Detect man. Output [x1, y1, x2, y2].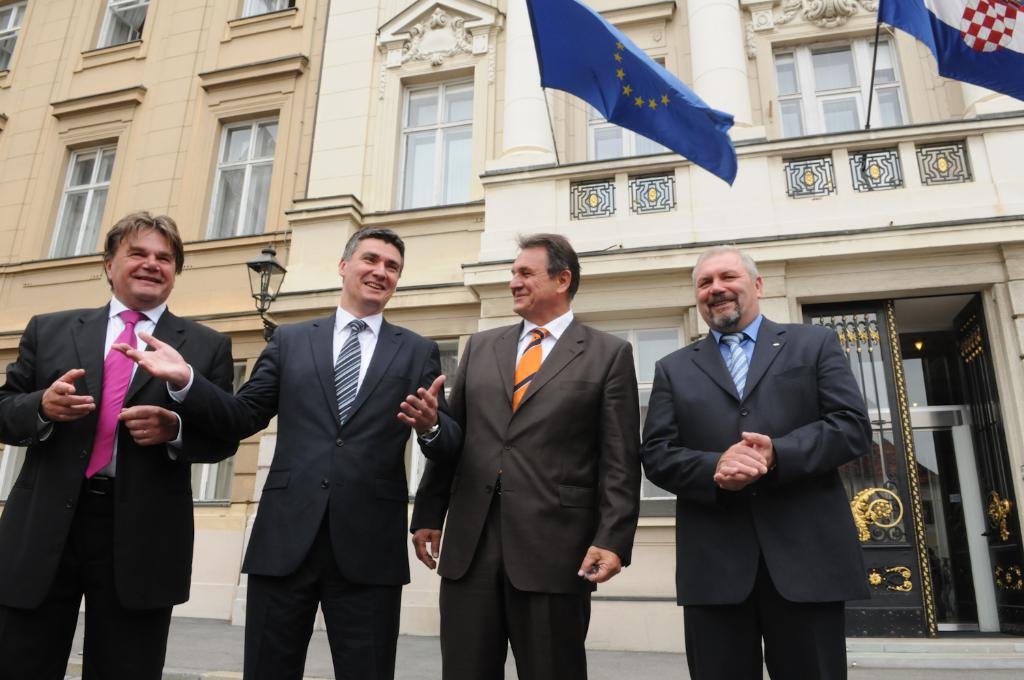
[113, 229, 460, 679].
